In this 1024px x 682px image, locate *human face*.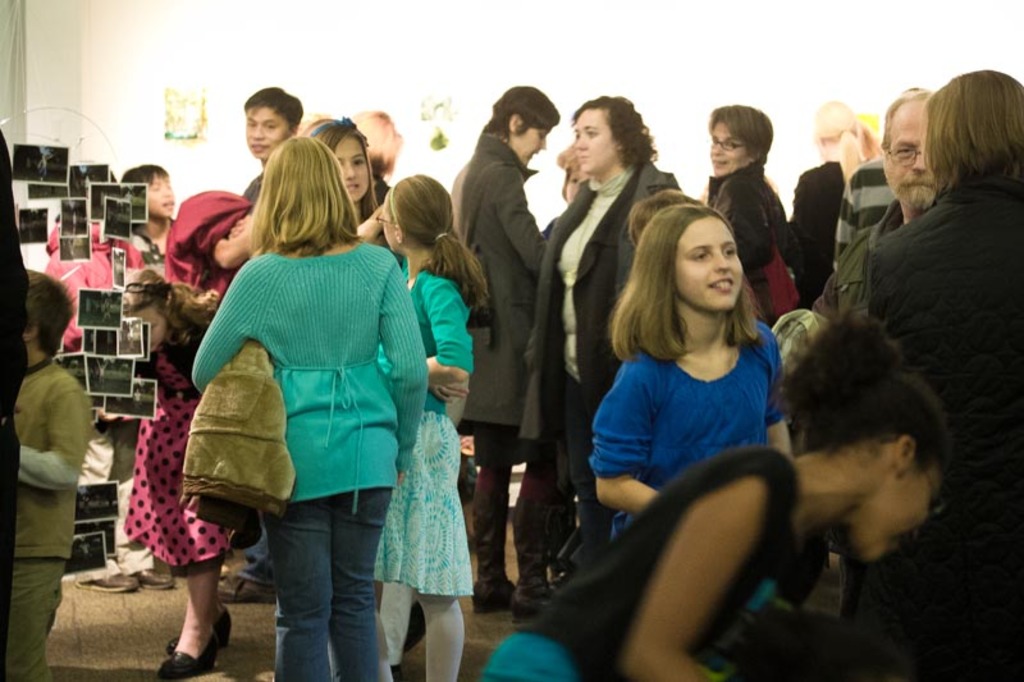
Bounding box: 333 136 371 201.
